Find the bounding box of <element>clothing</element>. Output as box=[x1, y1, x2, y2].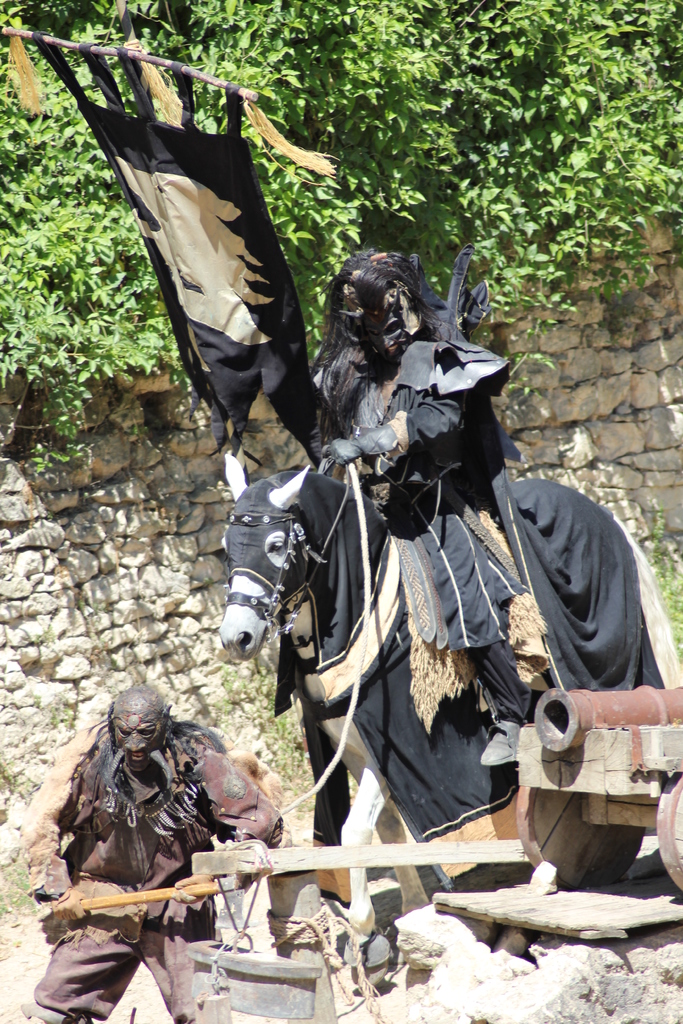
box=[42, 727, 289, 1023].
